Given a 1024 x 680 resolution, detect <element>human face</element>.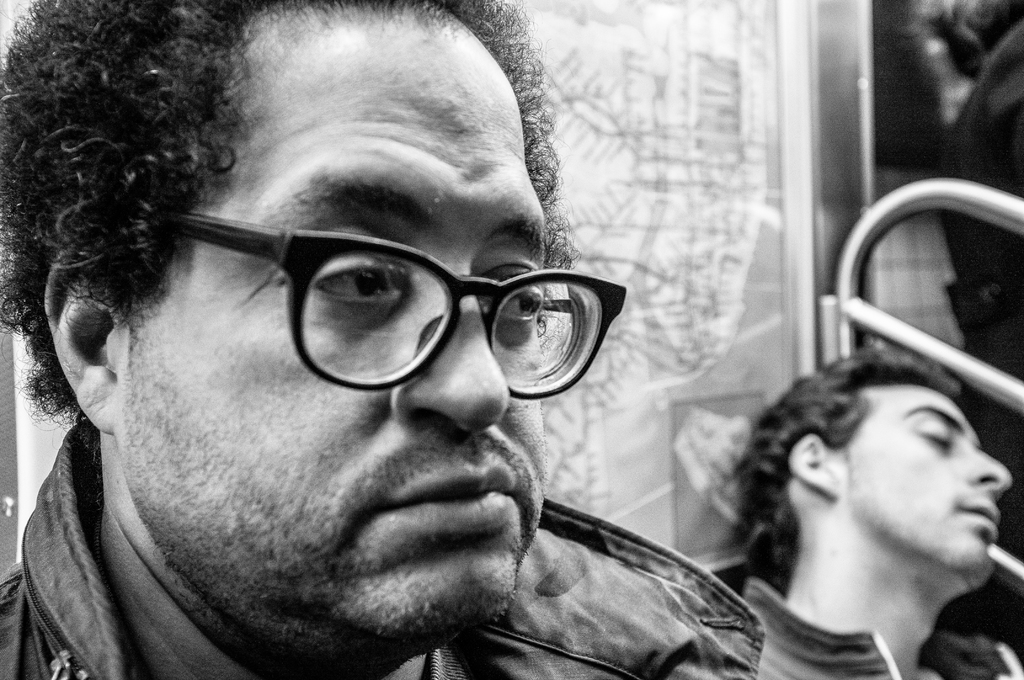
crop(839, 395, 1014, 580).
